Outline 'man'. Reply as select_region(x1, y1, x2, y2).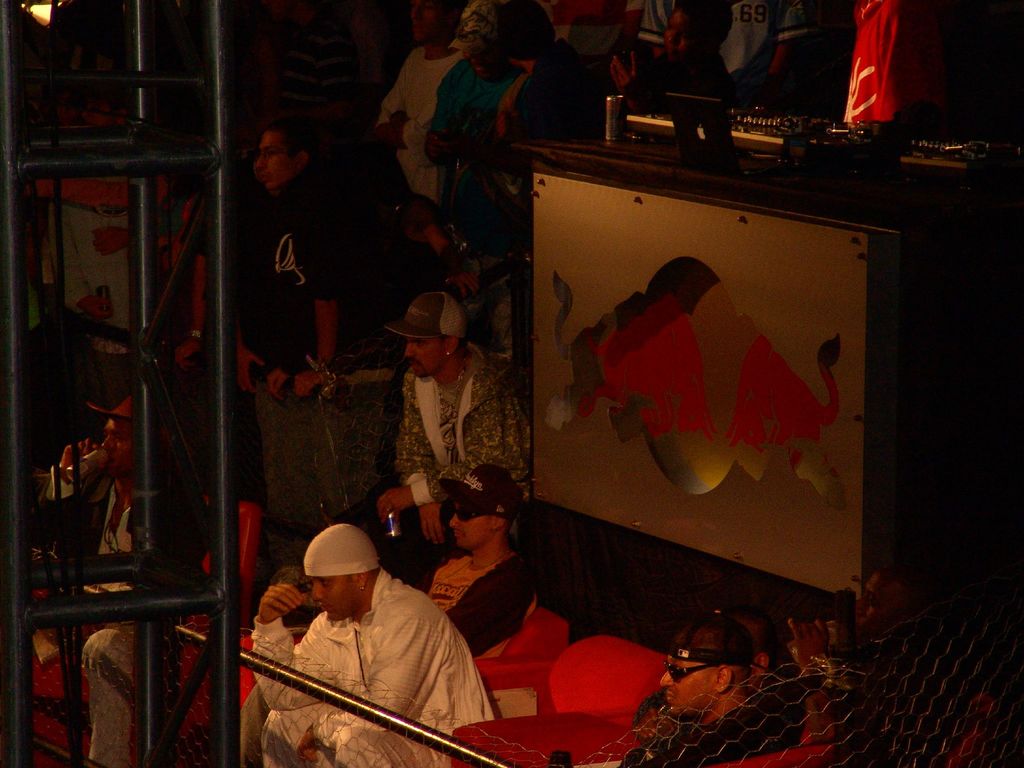
select_region(41, 396, 136, 767).
